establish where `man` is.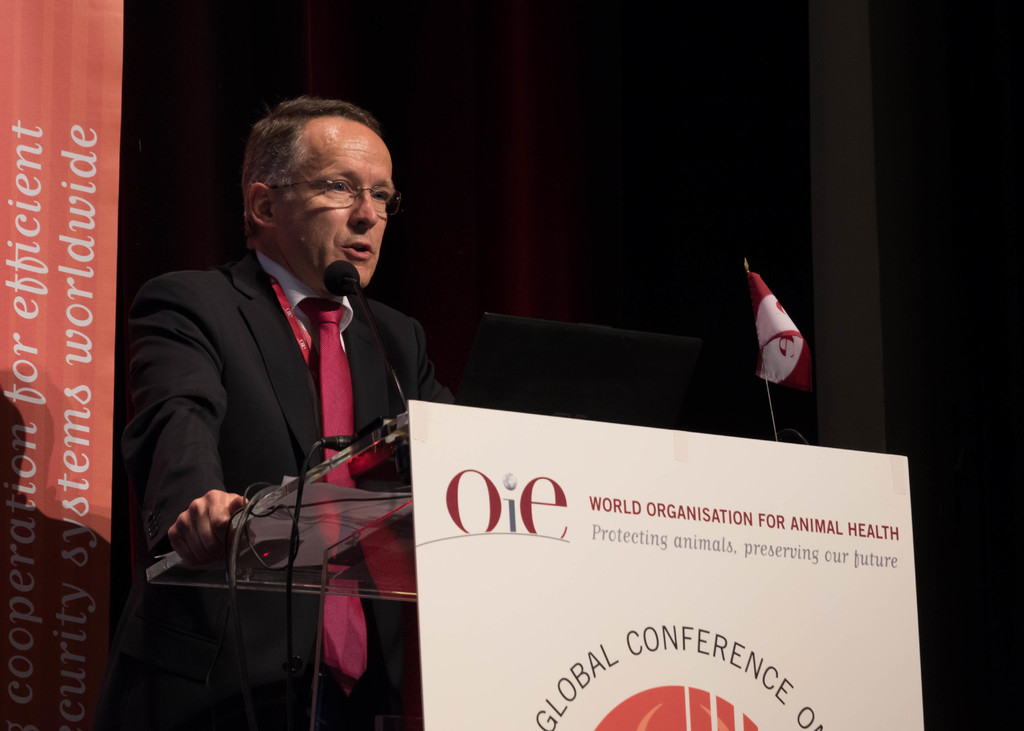
Established at rect(123, 97, 458, 730).
